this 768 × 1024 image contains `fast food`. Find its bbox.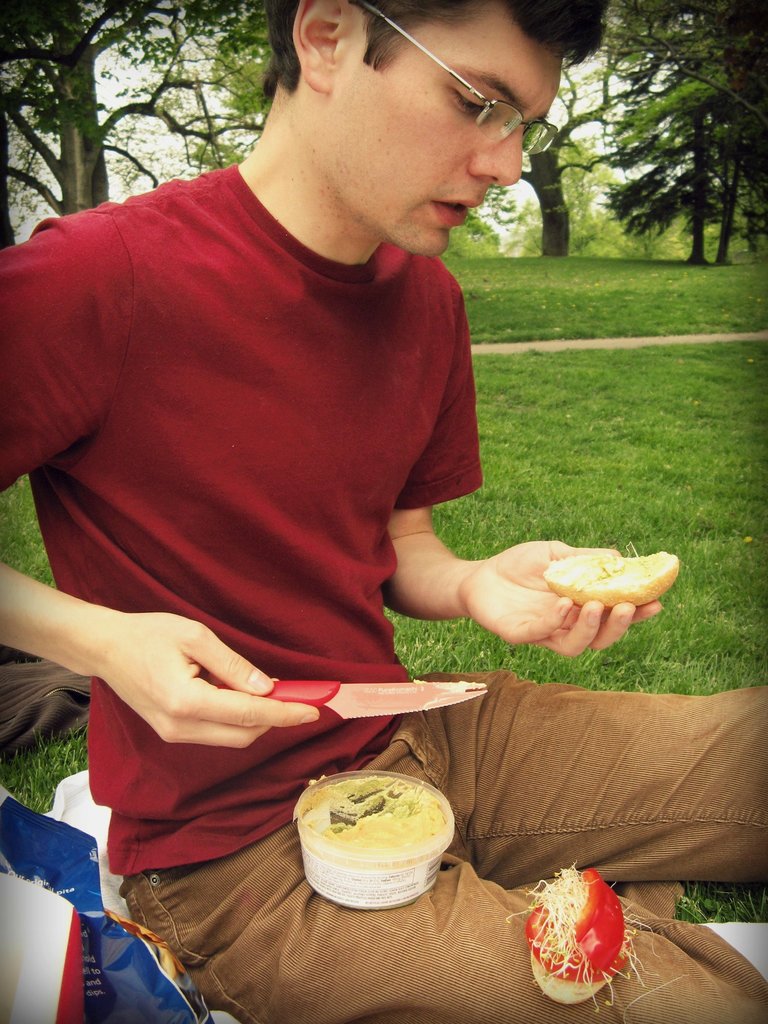
rect(540, 550, 679, 610).
